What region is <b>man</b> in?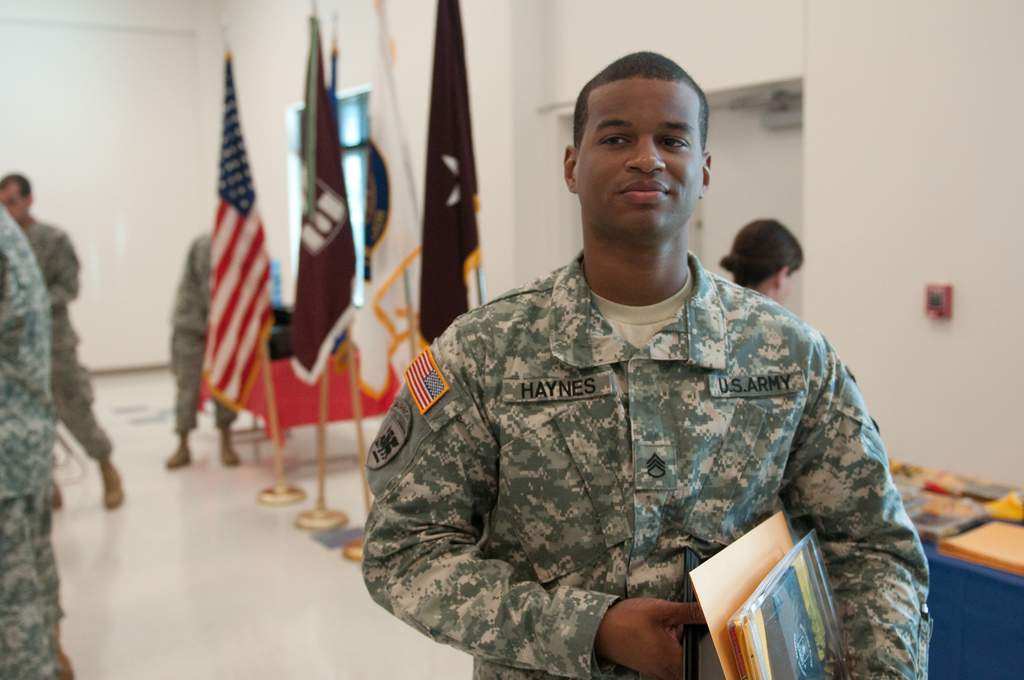
[left=0, top=174, right=122, bottom=510].
